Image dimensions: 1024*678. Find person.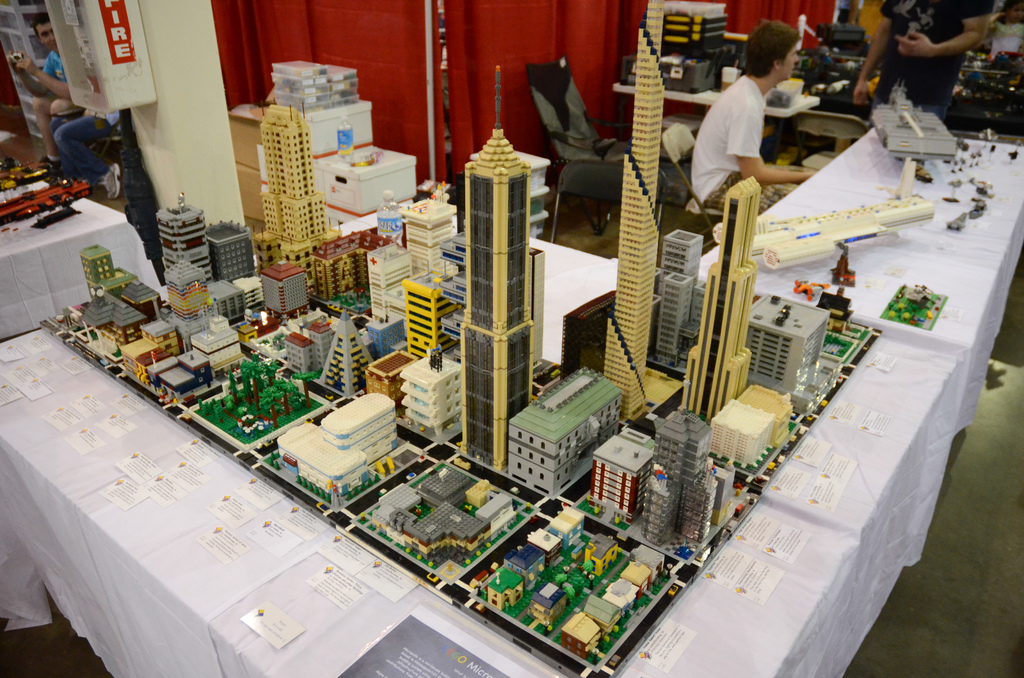
bbox=[991, 0, 1023, 58].
